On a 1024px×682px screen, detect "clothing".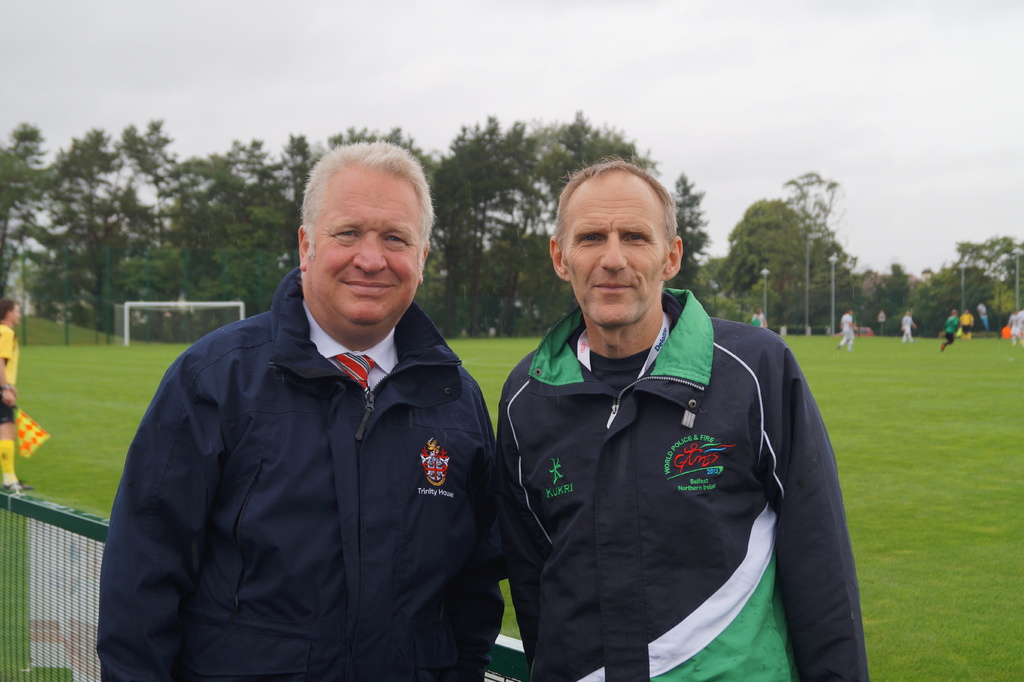
[left=97, top=259, right=508, bottom=681].
